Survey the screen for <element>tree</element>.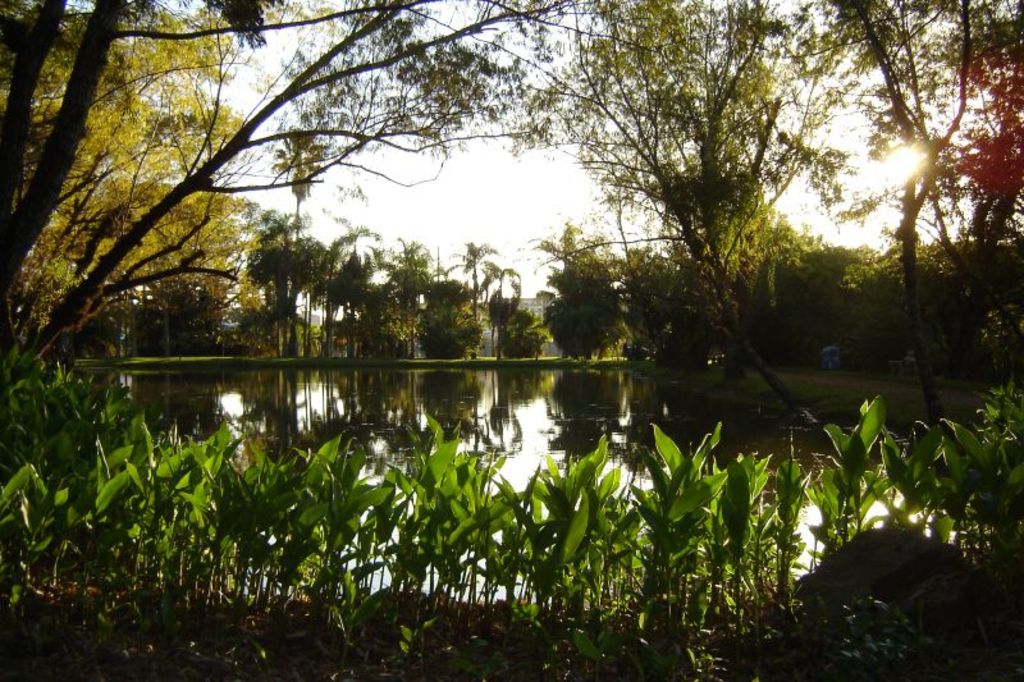
Survey found: box(838, 246, 929, 370).
